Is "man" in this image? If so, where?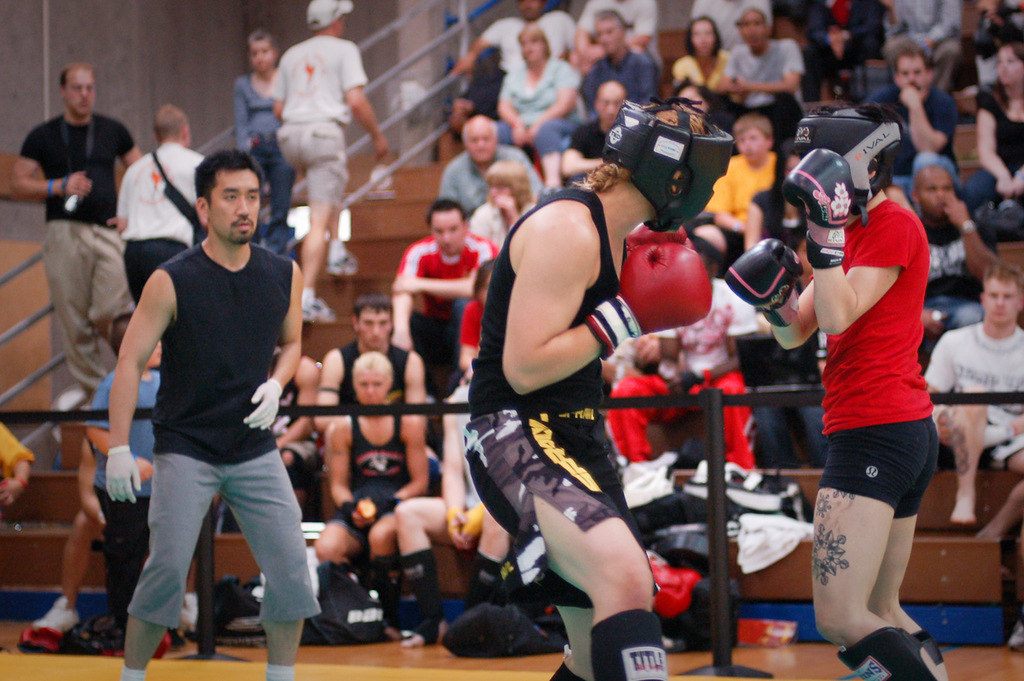
Yes, at 324/356/439/630.
